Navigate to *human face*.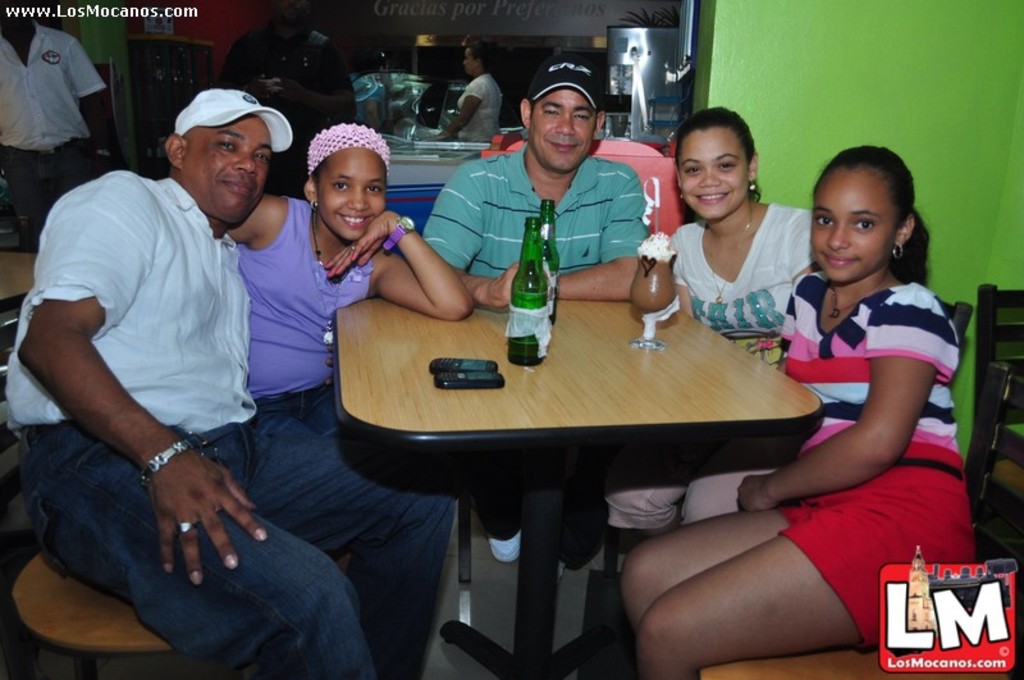
Navigation target: <bbox>529, 91, 594, 174</bbox>.
